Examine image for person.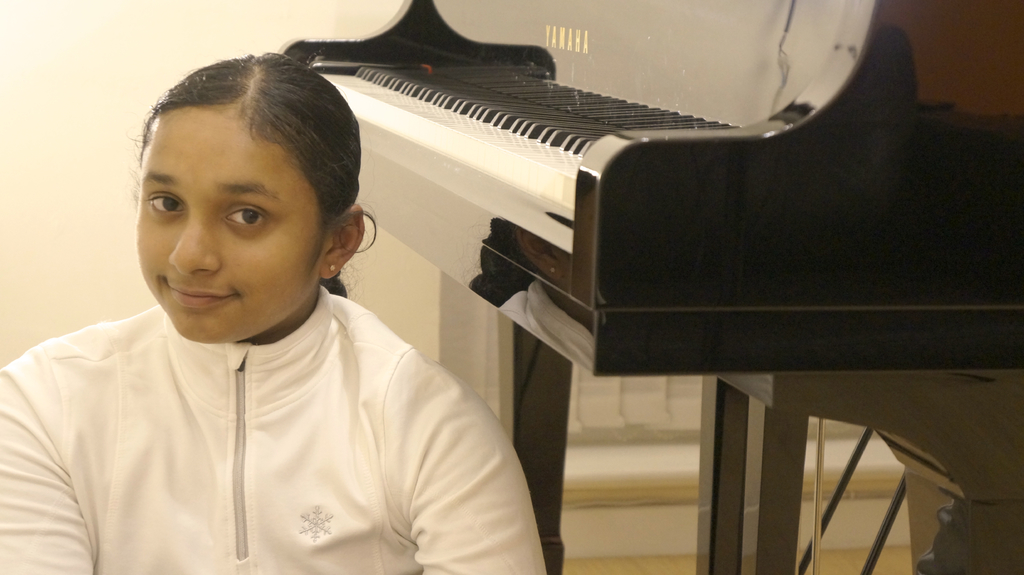
Examination result: region(0, 47, 548, 574).
